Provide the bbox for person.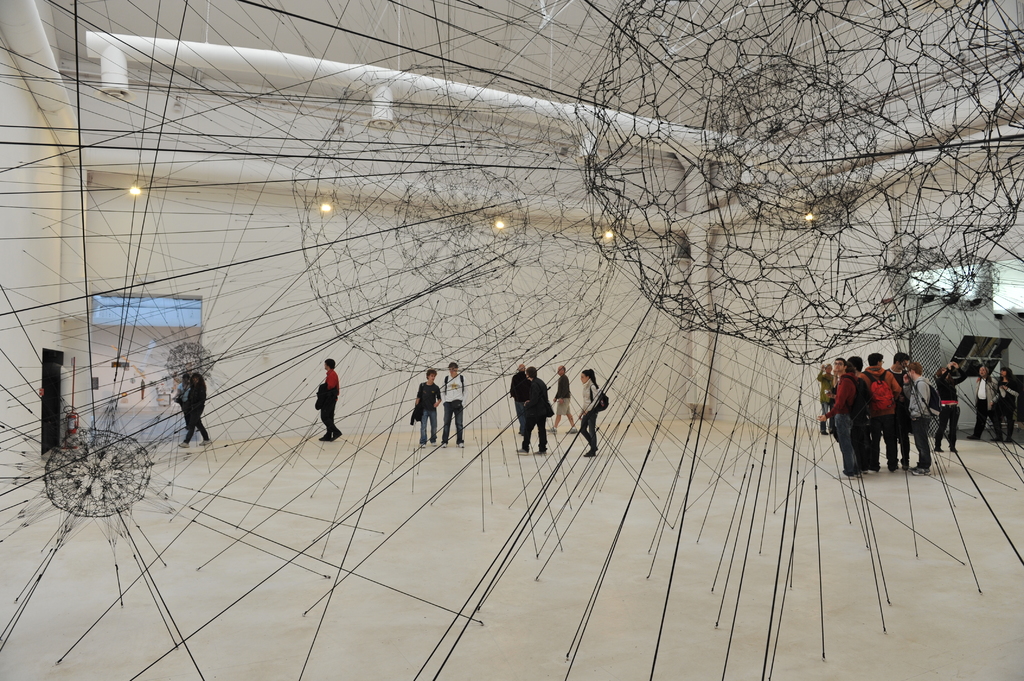
[x1=907, y1=364, x2=933, y2=477].
